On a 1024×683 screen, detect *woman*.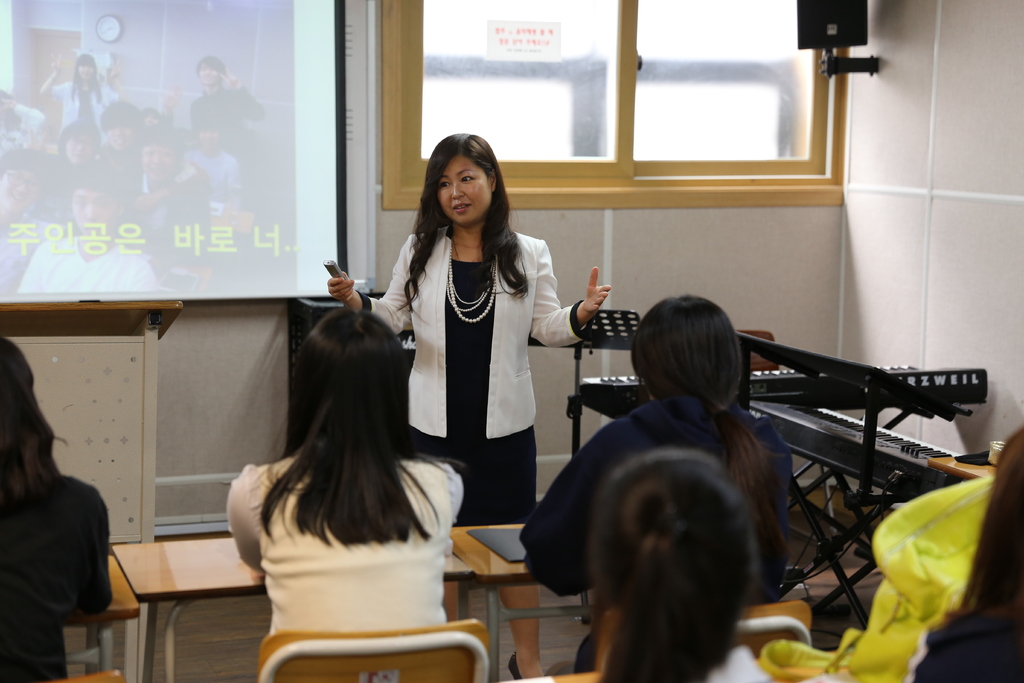
bbox=[225, 297, 452, 682].
